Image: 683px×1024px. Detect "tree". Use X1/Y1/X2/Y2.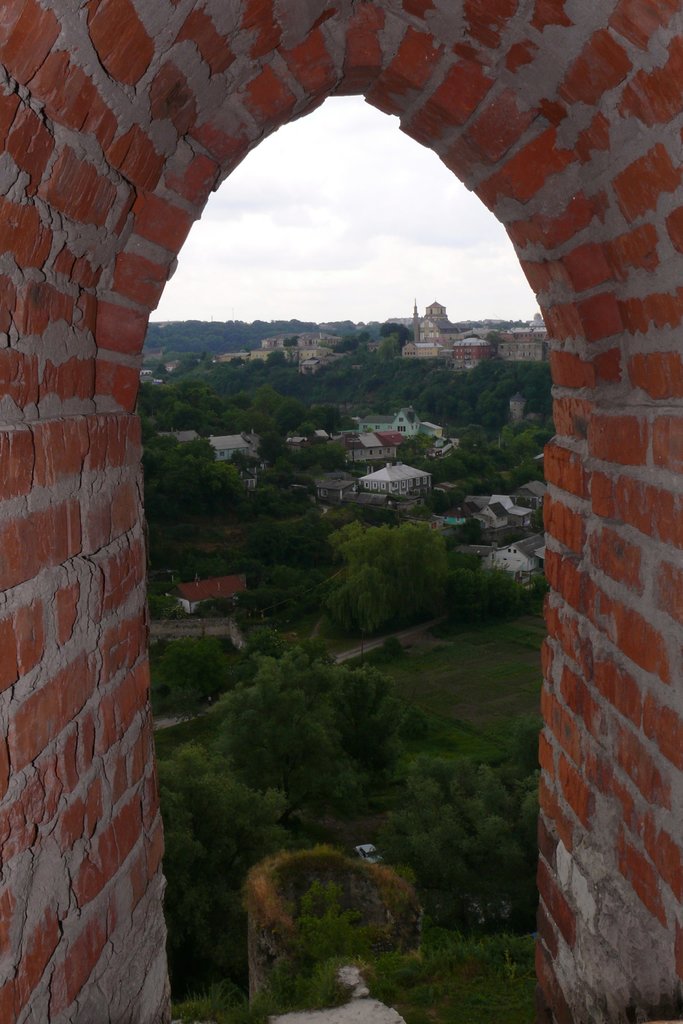
151/752/308/1003.
